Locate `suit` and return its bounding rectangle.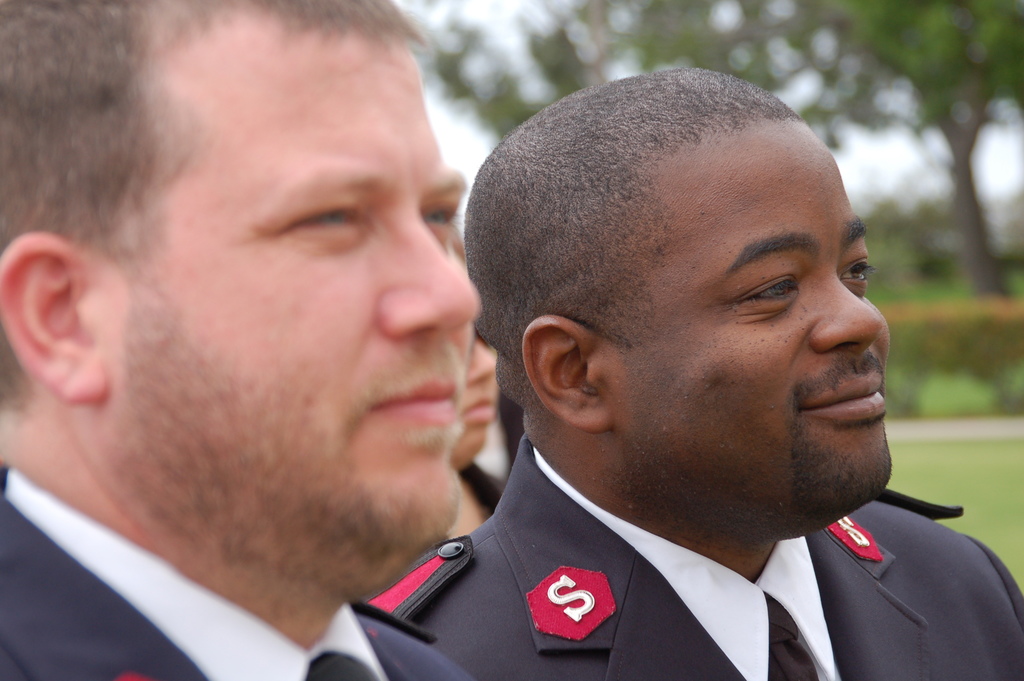
BBox(397, 438, 1023, 680).
